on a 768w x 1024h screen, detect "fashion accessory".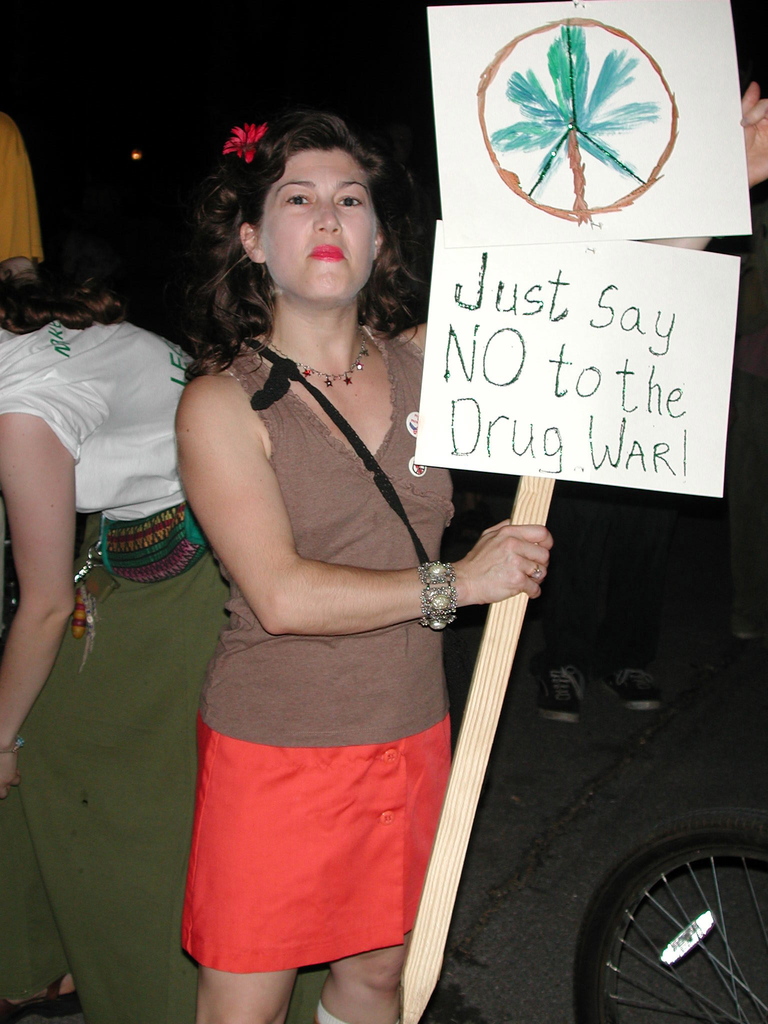
288:321:369:388.
